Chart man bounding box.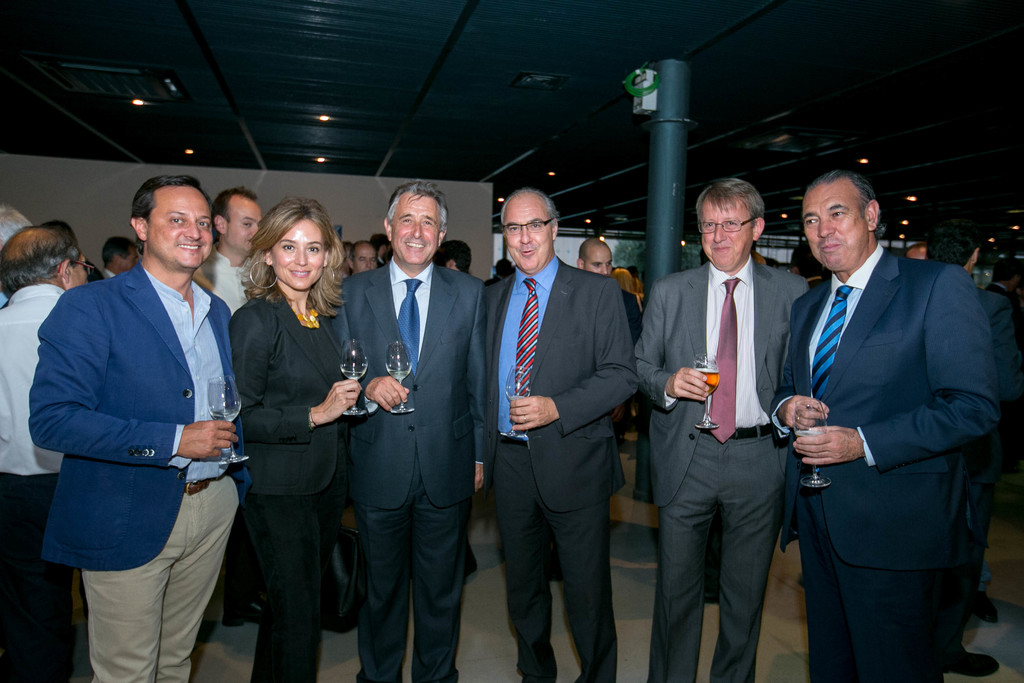
Charted: bbox(4, 219, 98, 682).
